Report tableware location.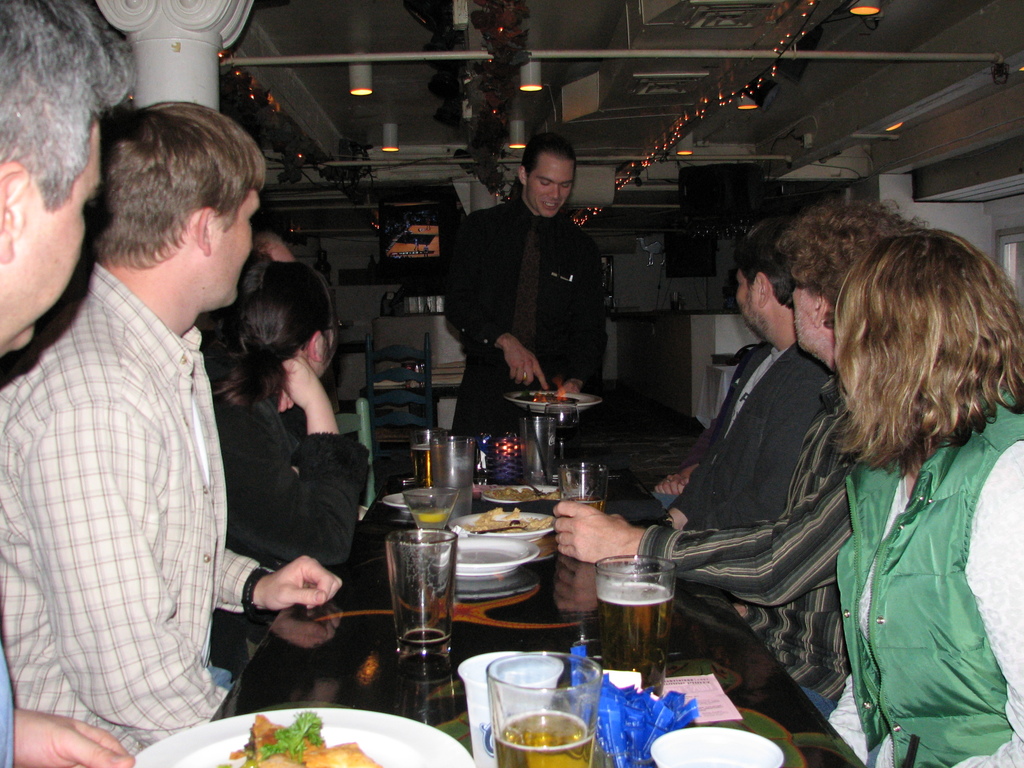
Report: {"x1": 378, "y1": 529, "x2": 464, "y2": 684}.
